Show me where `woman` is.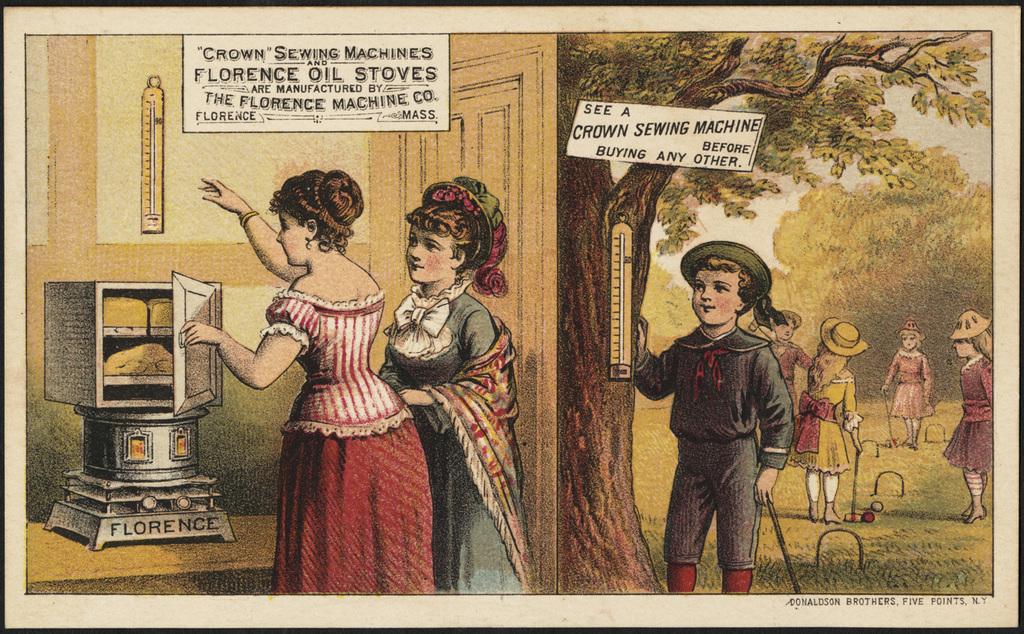
`woman` is at left=373, top=171, right=539, bottom=601.
